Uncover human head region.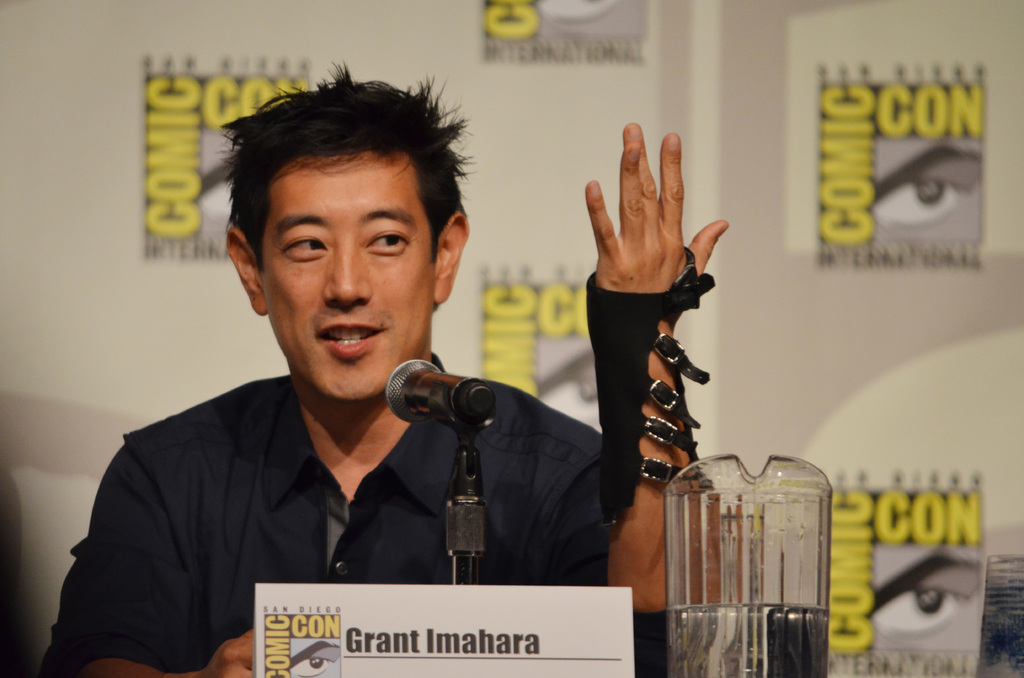
Uncovered: bbox=(221, 73, 458, 368).
